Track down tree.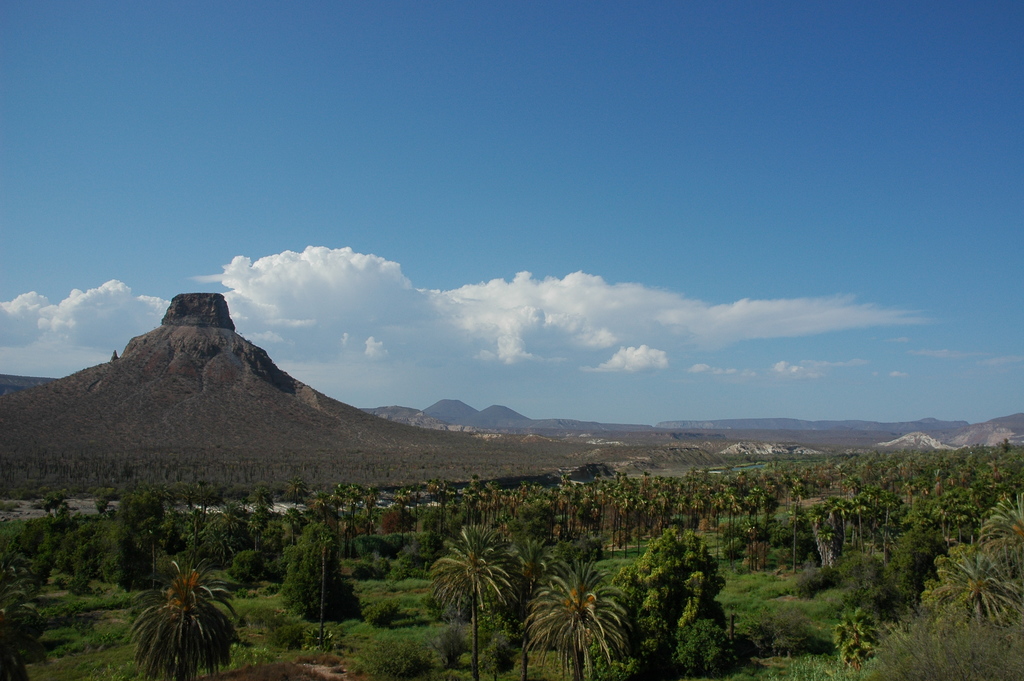
Tracked to x1=433 y1=518 x2=515 y2=680.
